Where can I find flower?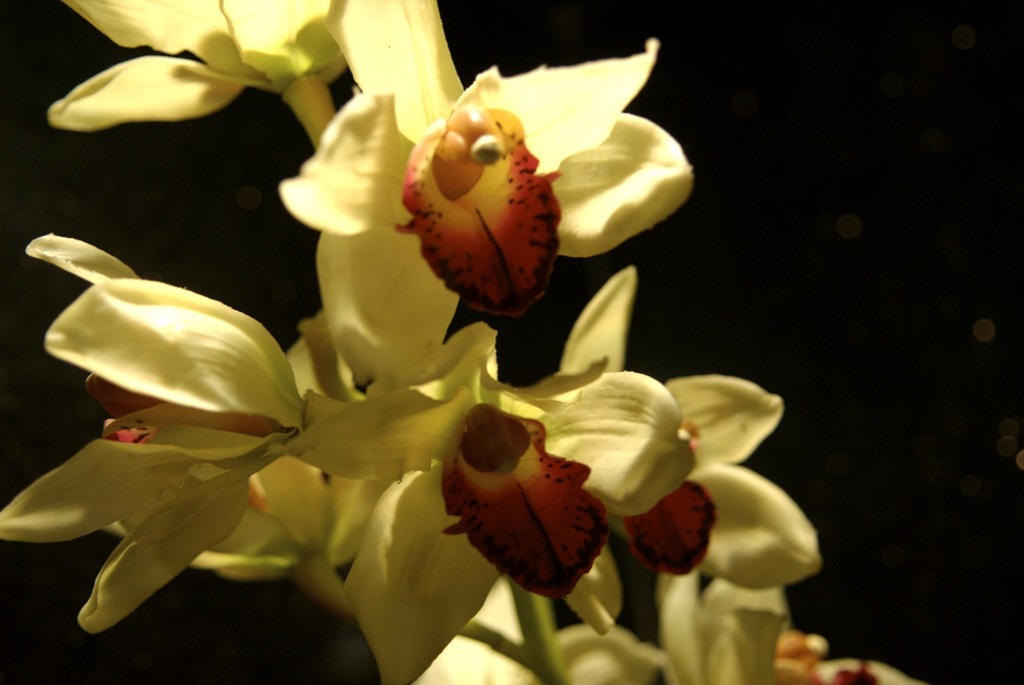
You can find it at bbox=[383, 29, 659, 341].
